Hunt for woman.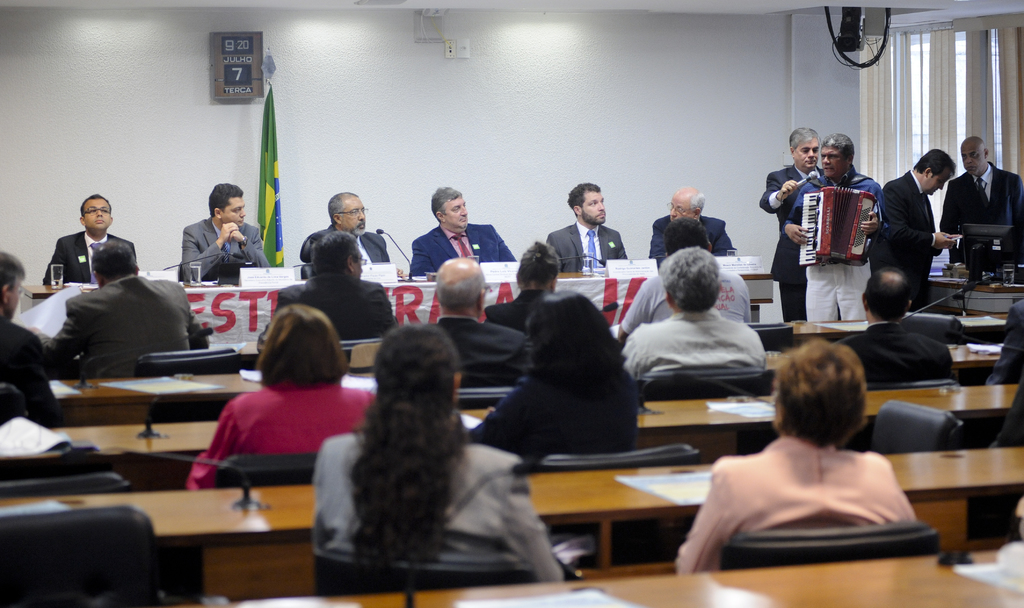
Hunted down at locate(491, 239, 562, 332).
